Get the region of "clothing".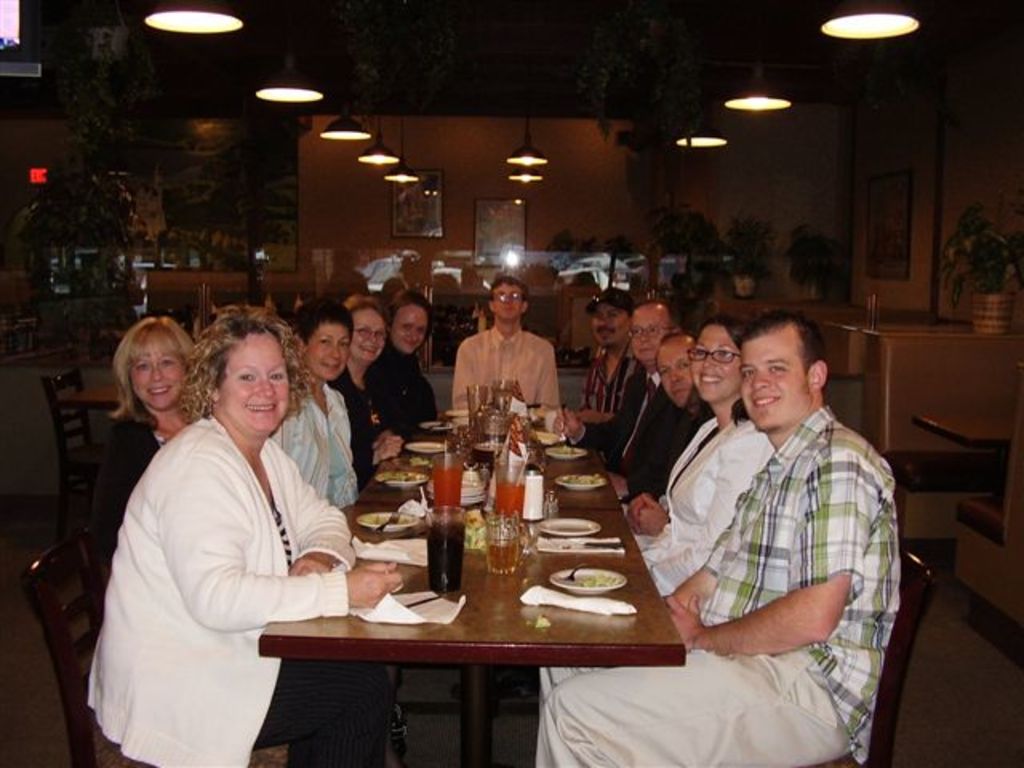
(598,349,653,450).
